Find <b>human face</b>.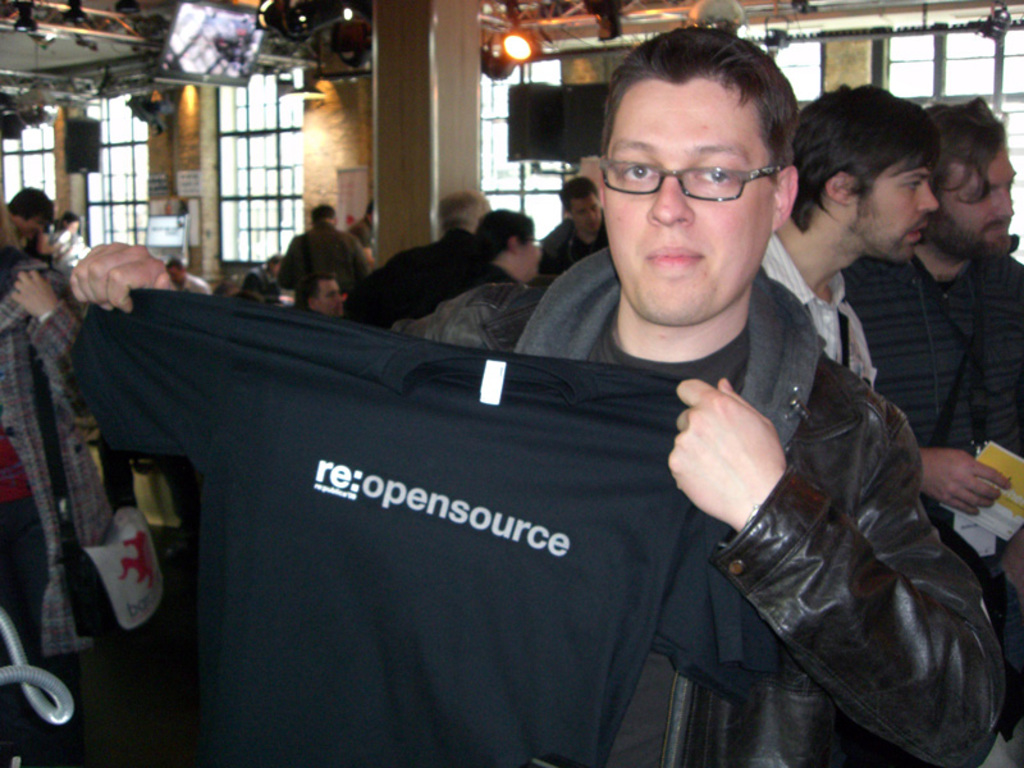
<bbox>317, 278, 344, 320</bbox>.
